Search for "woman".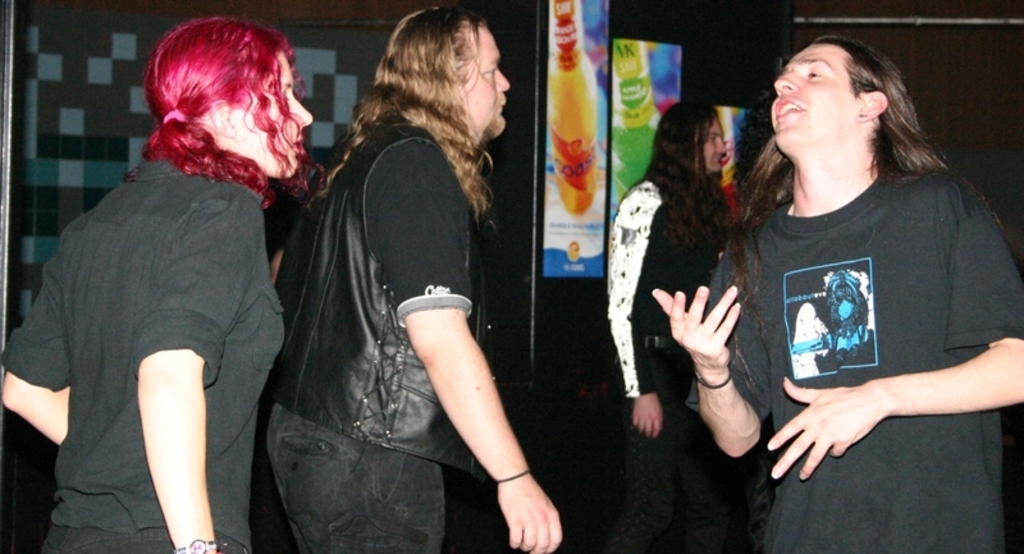
Found at box(0, 23, 323, 553).
